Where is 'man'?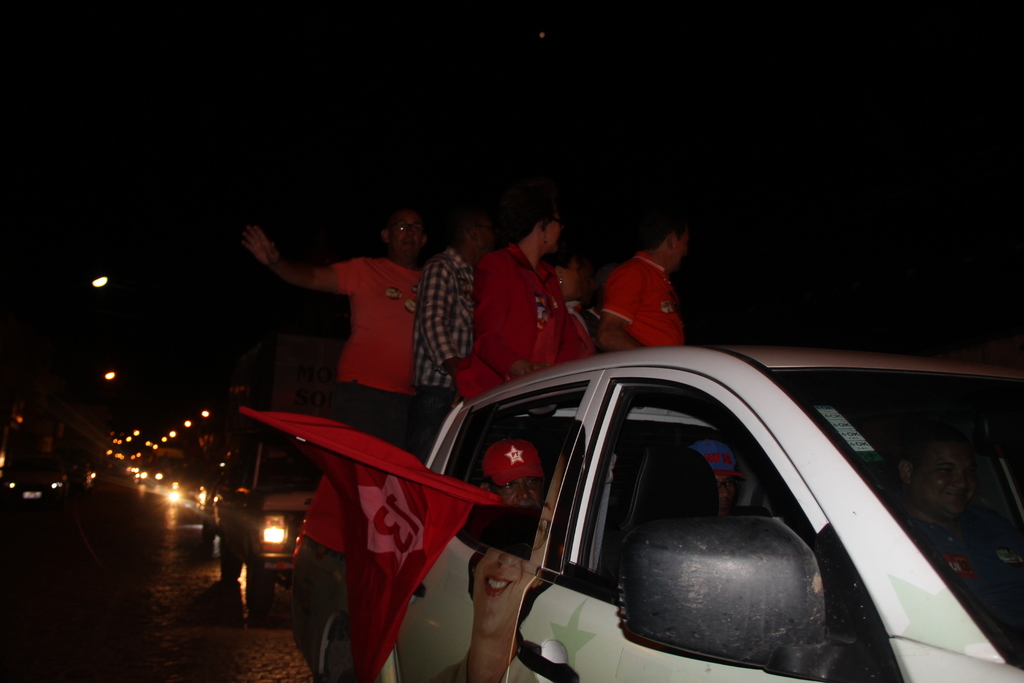
[x1=243, y1=201, x2=480, y2=453].
